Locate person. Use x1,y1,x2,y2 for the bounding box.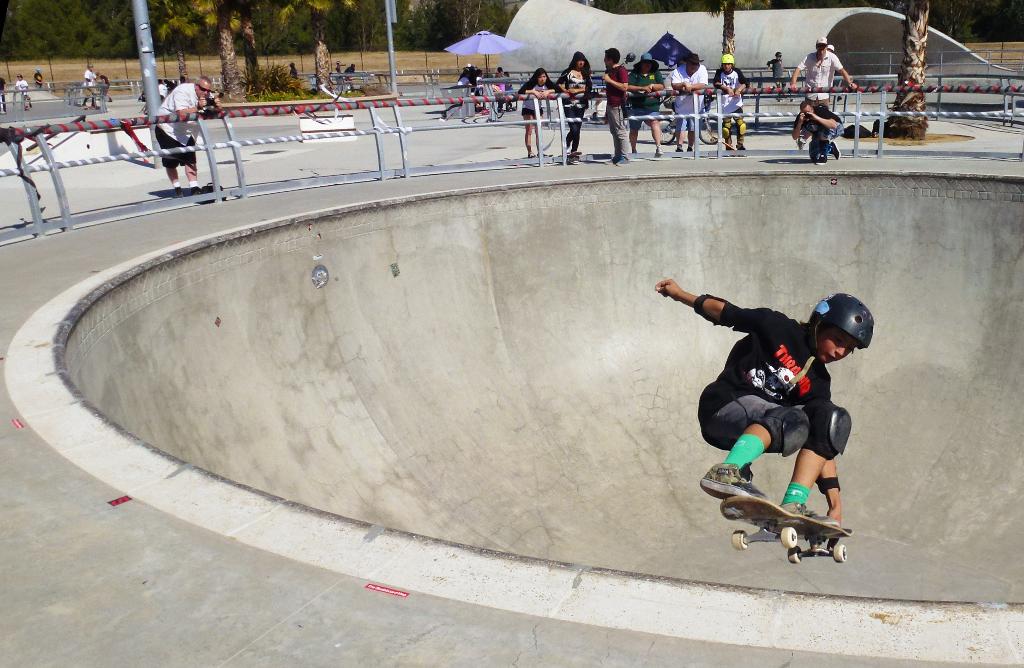
601,47,631,165.
